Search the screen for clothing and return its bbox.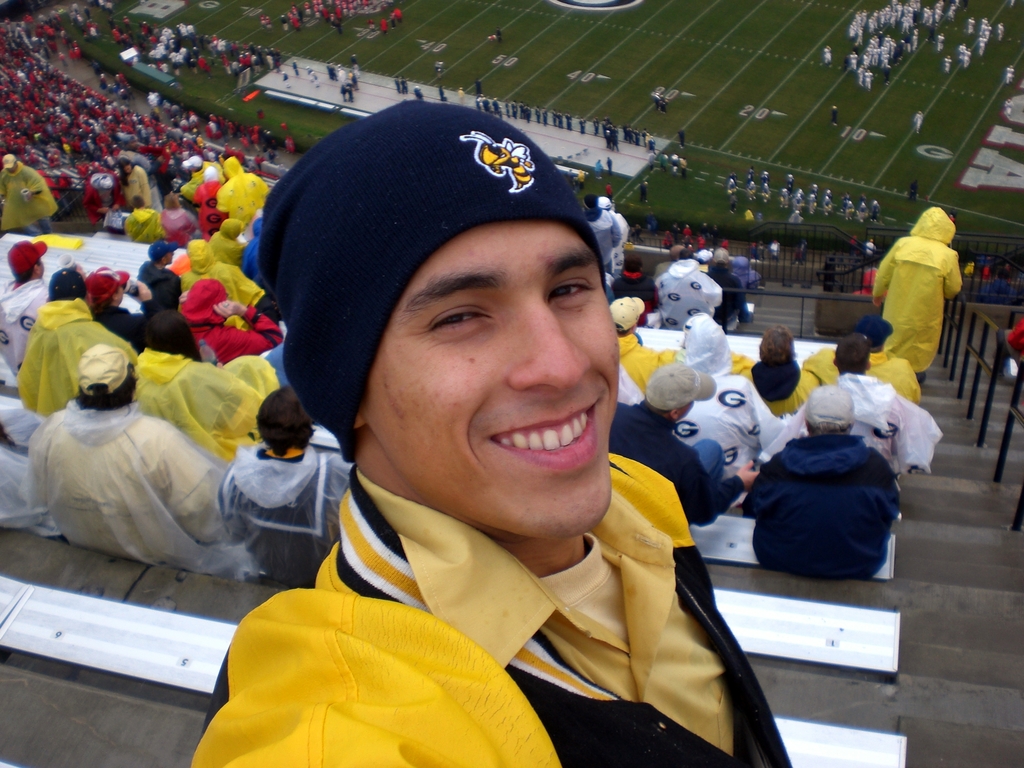
Found: x1=214, y1=447, x2=360, y2=595.
